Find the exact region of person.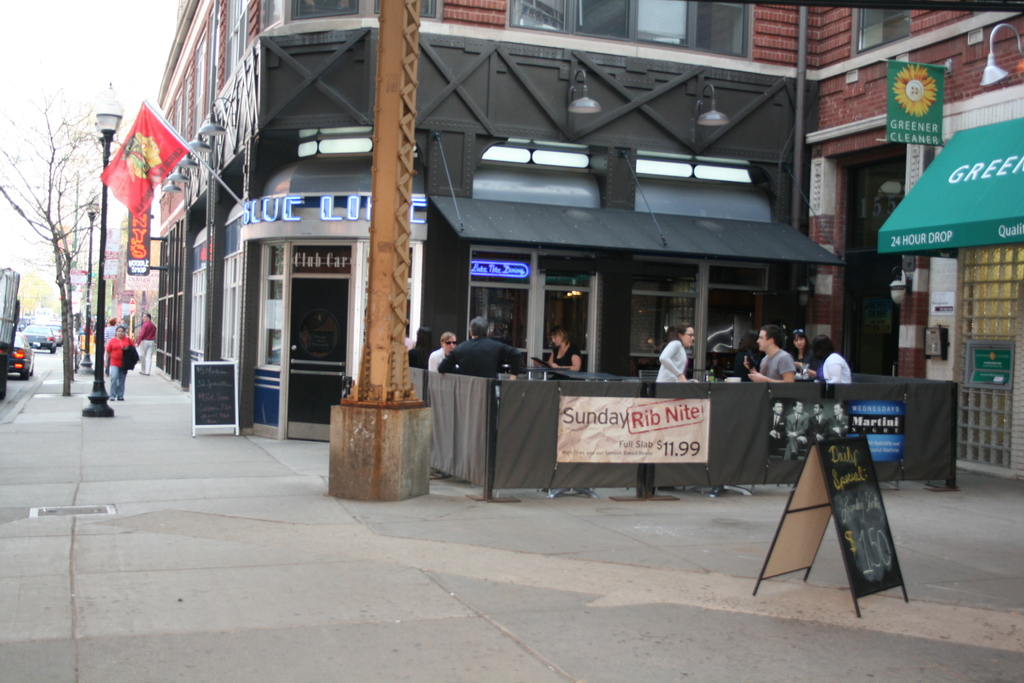
Exact region: bbox(448, 315, 525, 377).
